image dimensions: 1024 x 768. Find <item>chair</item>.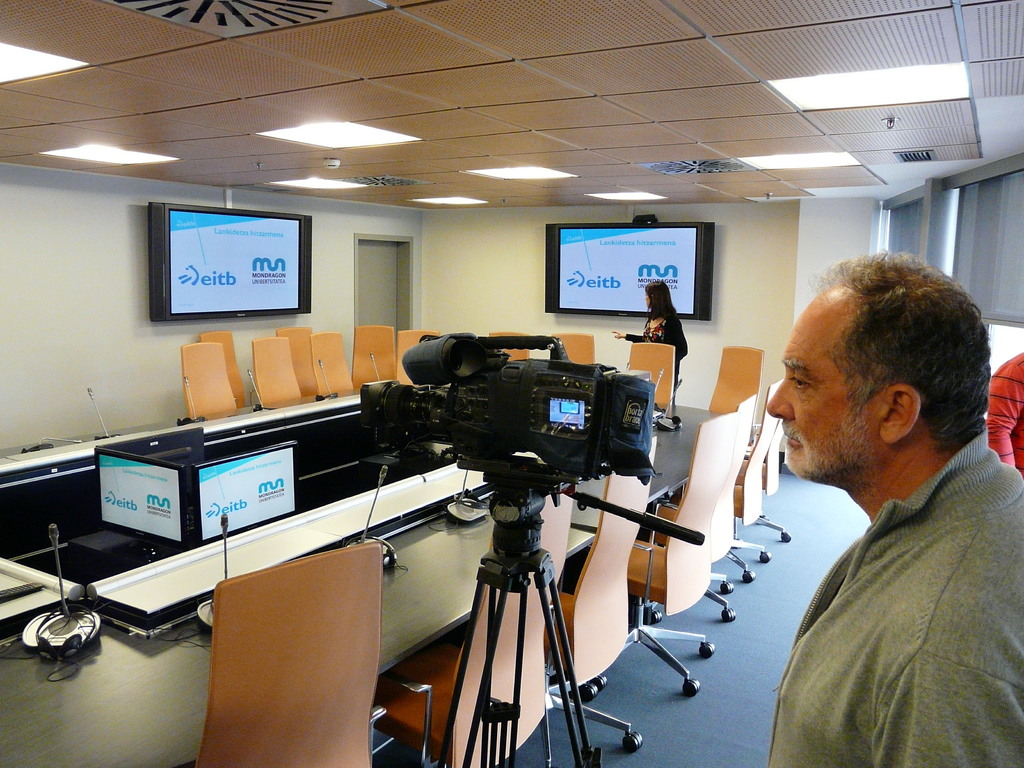
{"left": 625, "top": 340, "right": 676, "bottom": 409}.
